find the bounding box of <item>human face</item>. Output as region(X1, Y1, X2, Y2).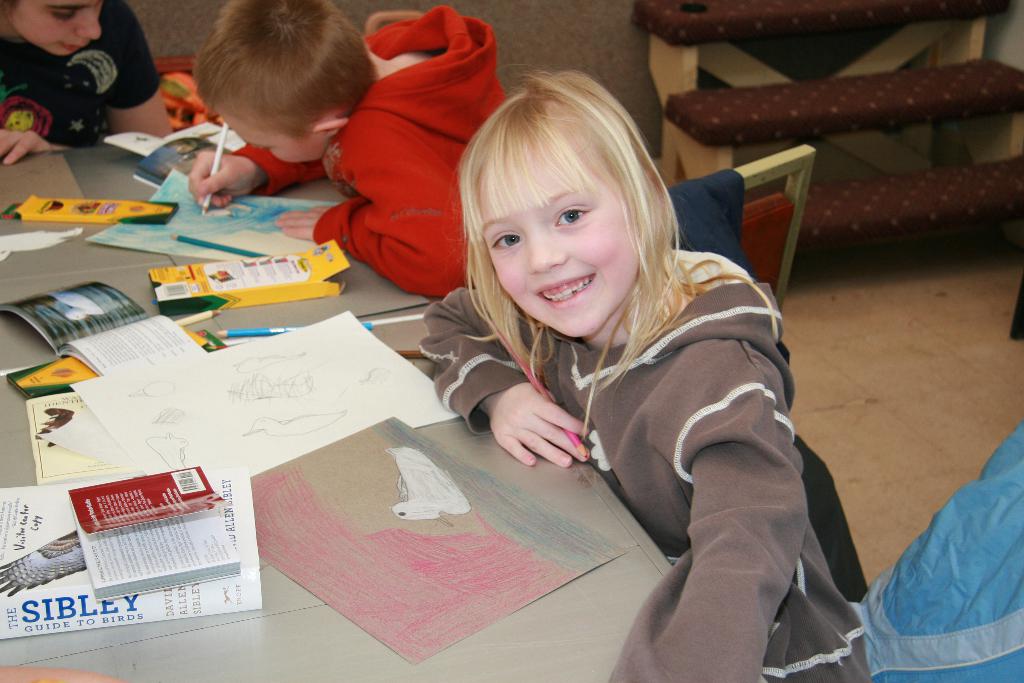
region(480, 138, 635, 334).
